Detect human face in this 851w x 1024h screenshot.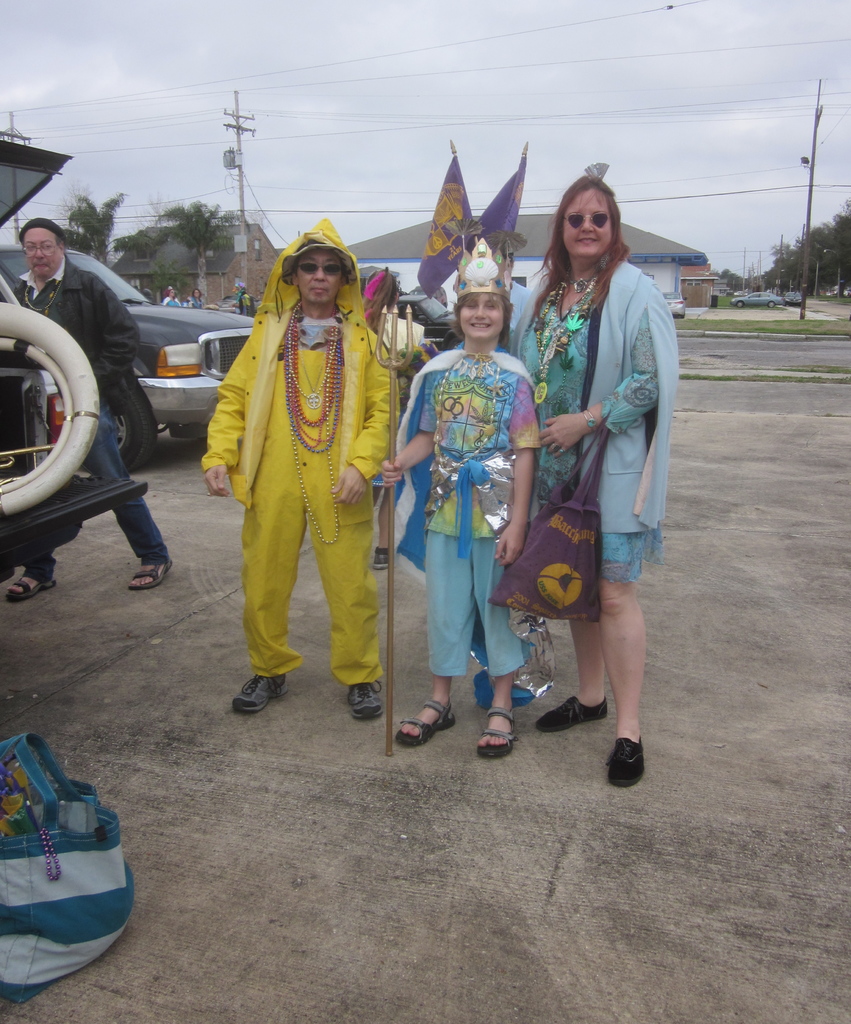
Detection: 458:294:505:338.
